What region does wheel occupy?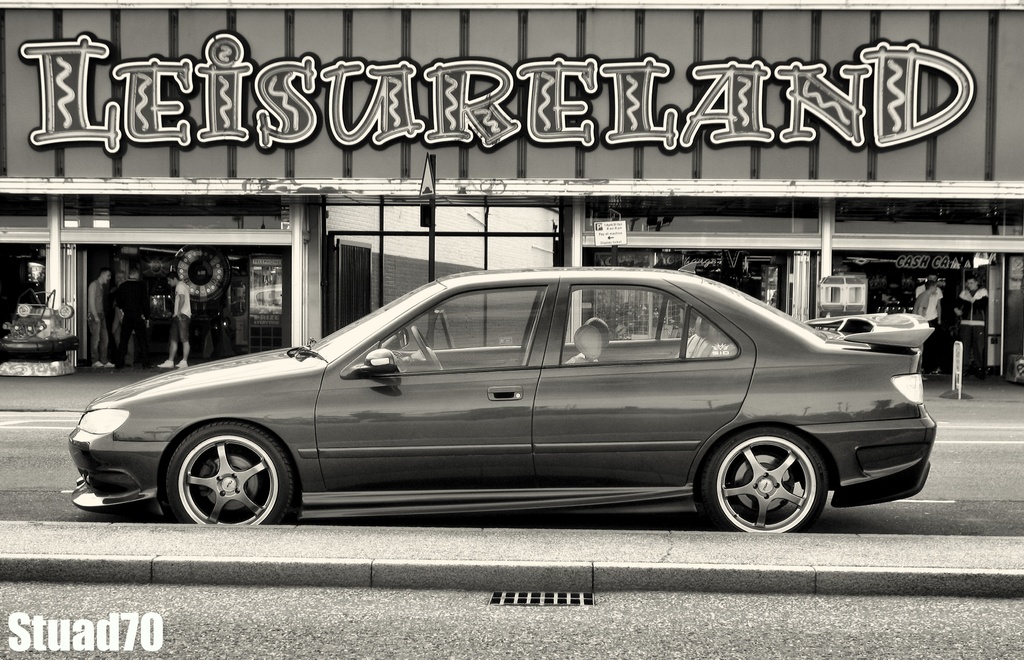
bbox=[166, 421, 294, 527].
